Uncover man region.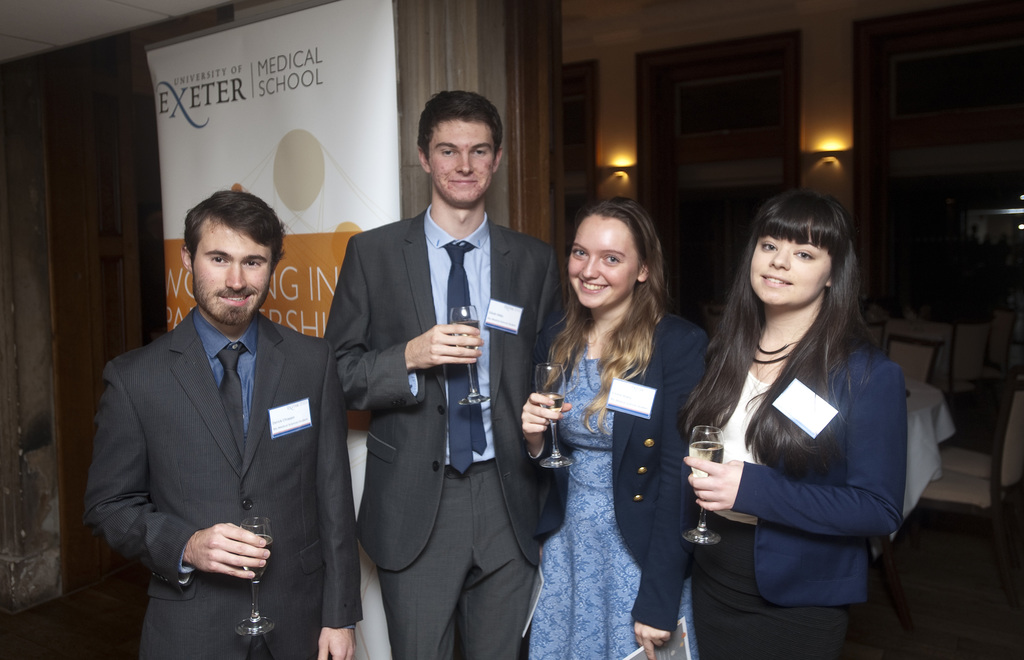
Uncovered: 323, 96, 559, 659.
